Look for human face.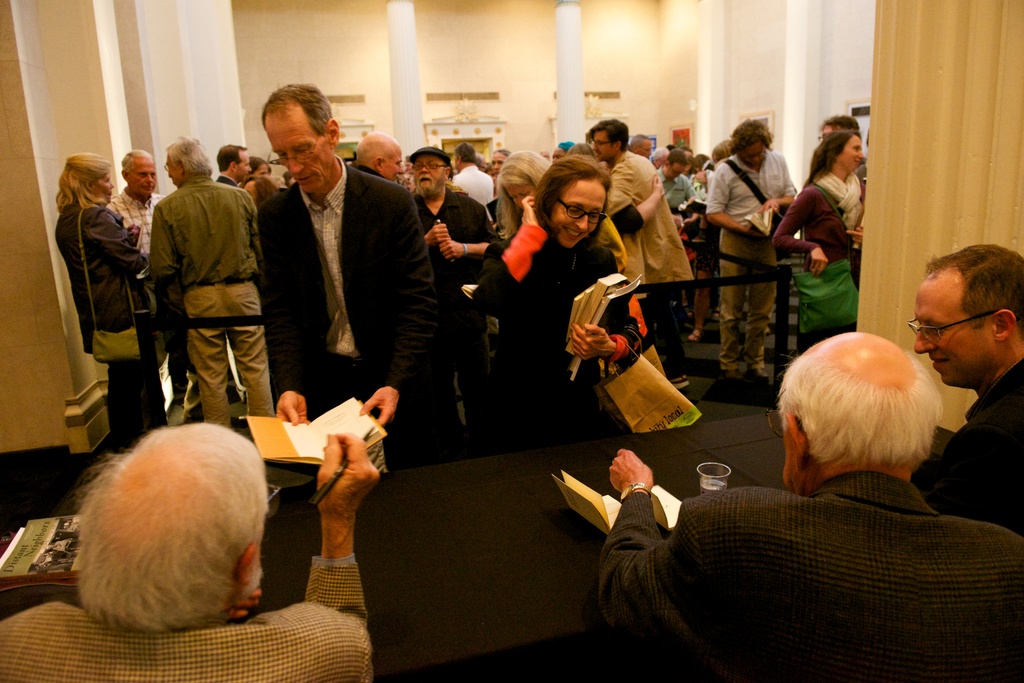
Found: {"x1": 737, "y1": 141, "x2": 766, "y2": 168}.
